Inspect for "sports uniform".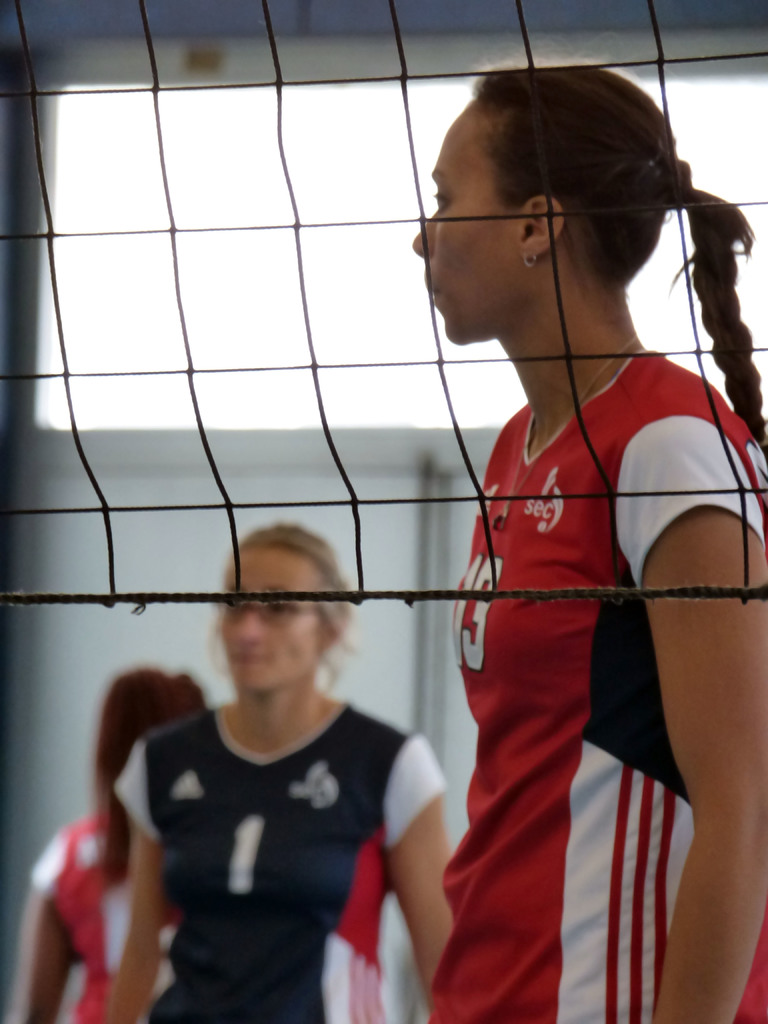
Inspection: l=21, t=806, r=168, b=1016.
